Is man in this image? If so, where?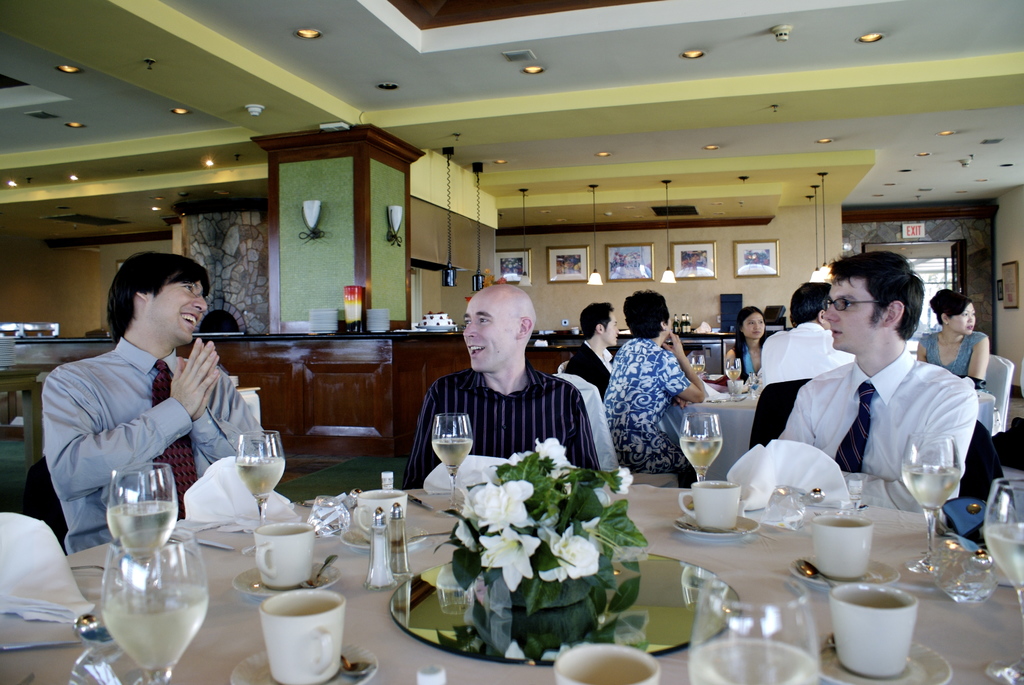
Yes, at select_region(565, 300, 614, 389).
